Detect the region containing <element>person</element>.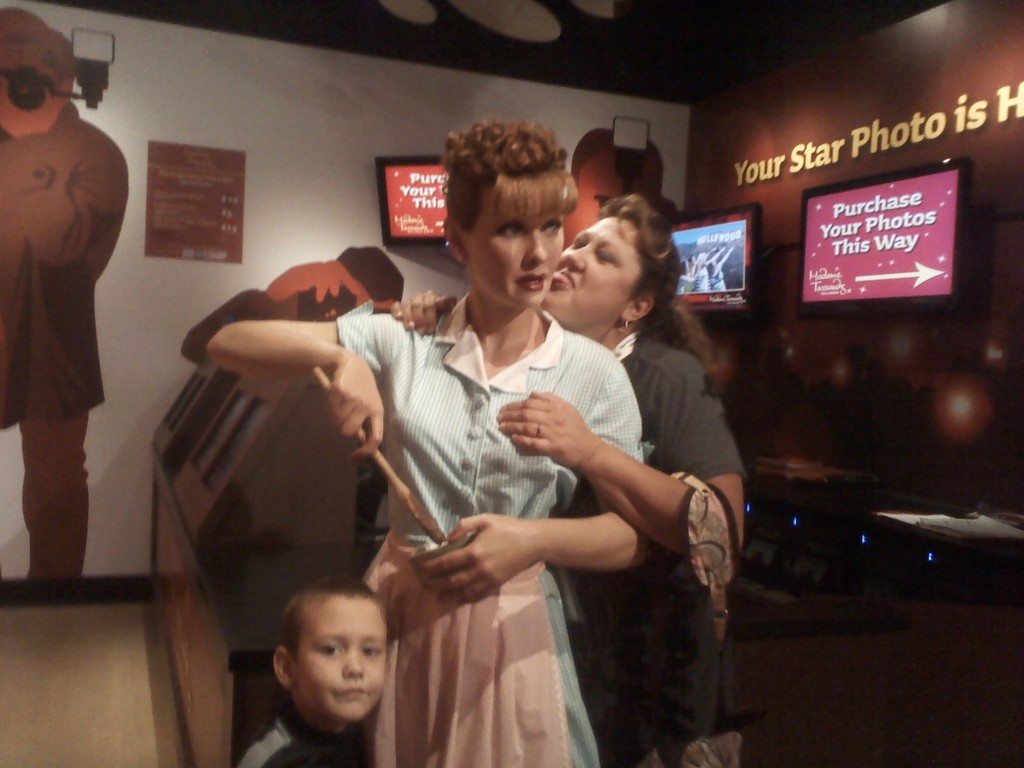
x1=204 y1=115 x2=646 y2=767.
